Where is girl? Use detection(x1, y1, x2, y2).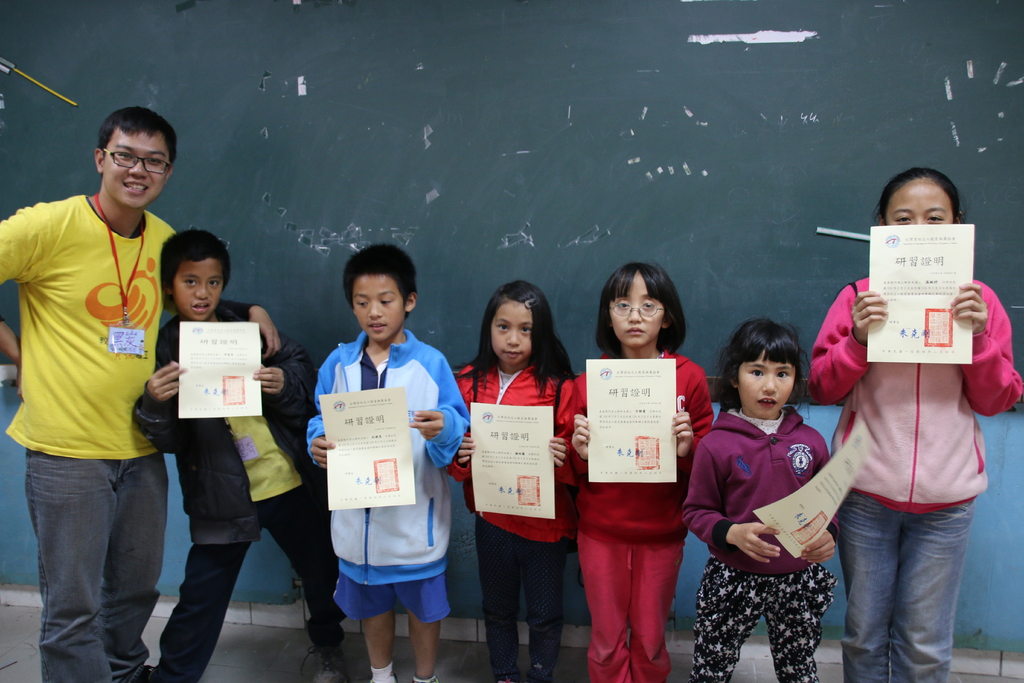
detection(569, 258, 715, 682).
